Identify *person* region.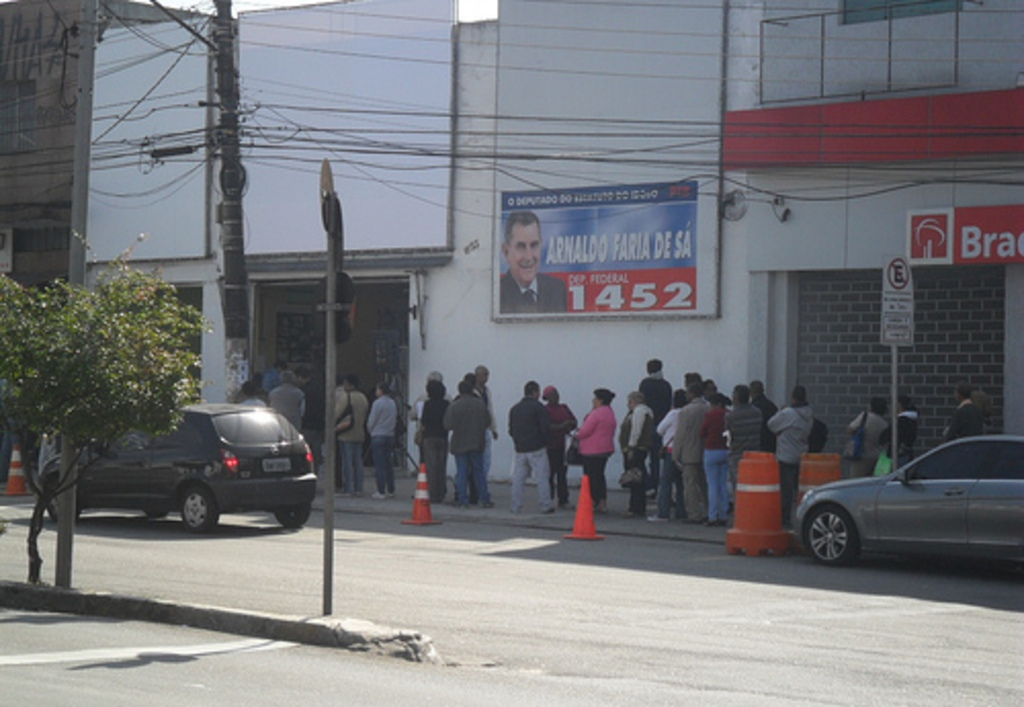
Region: box(336, 361, 365, 492).
